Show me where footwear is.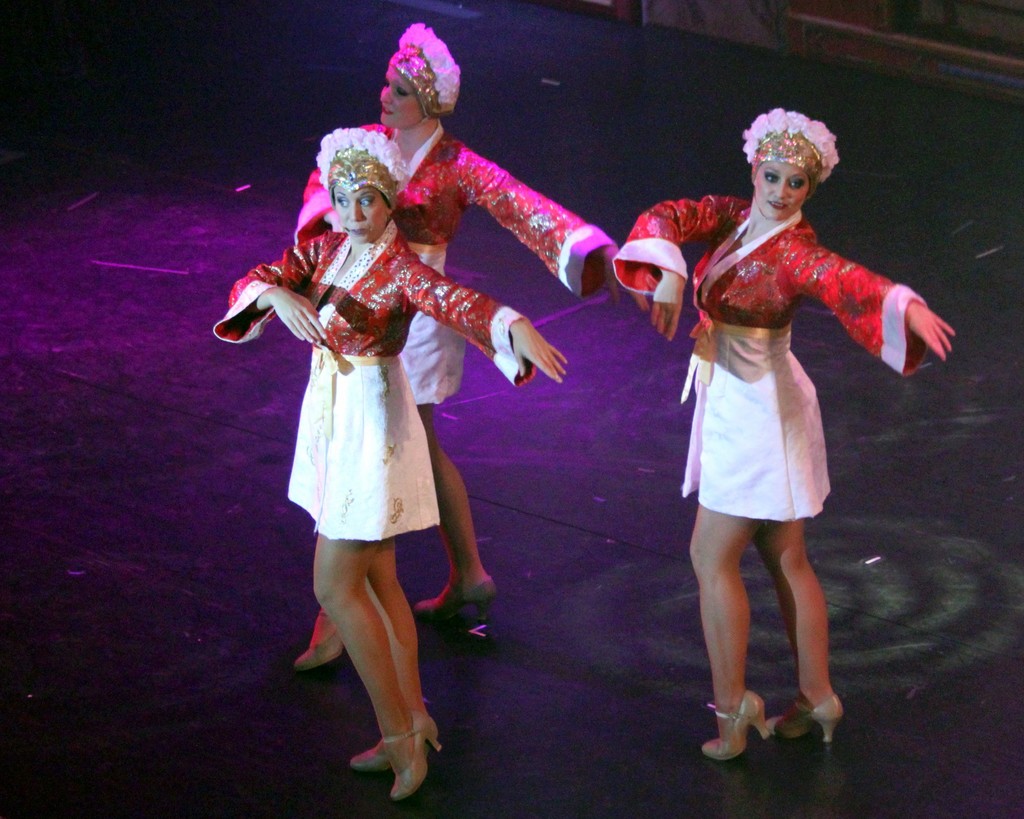
footwear is at {"left": 292, "top": 630, "right": 349, "bottom": 674}.
